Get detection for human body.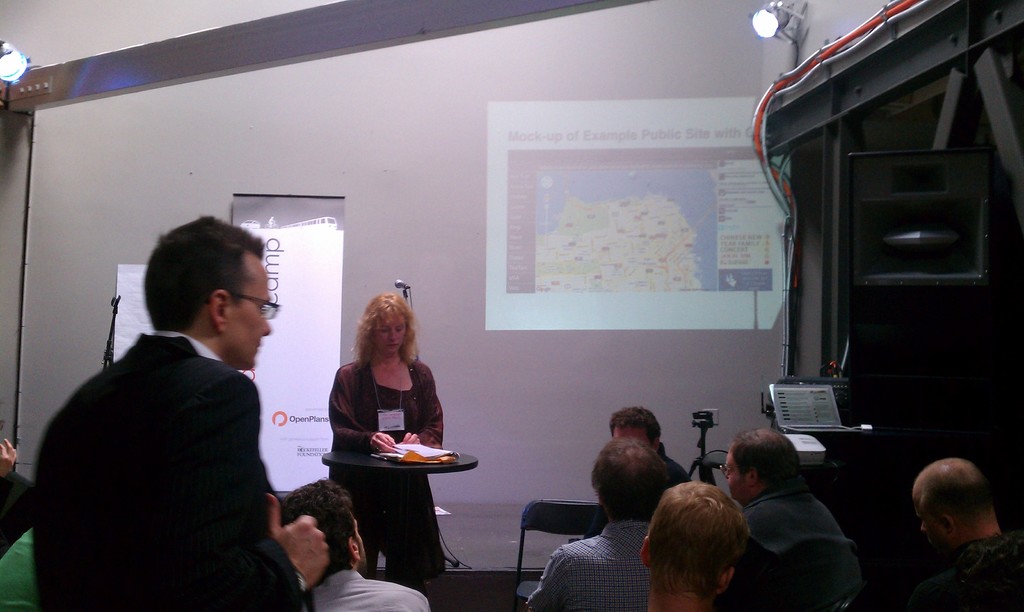
Detection: Rect(739, 487, 858, 611).
